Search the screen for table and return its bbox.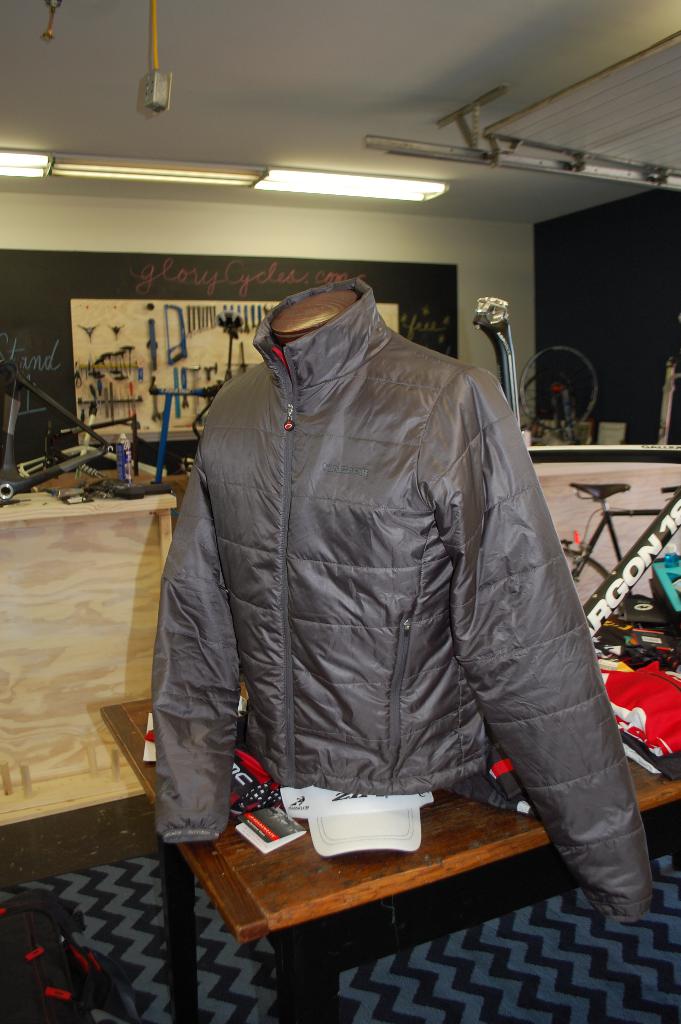
Found: pyautogui.locateOnScreen(103, 652, 680, 1023).
